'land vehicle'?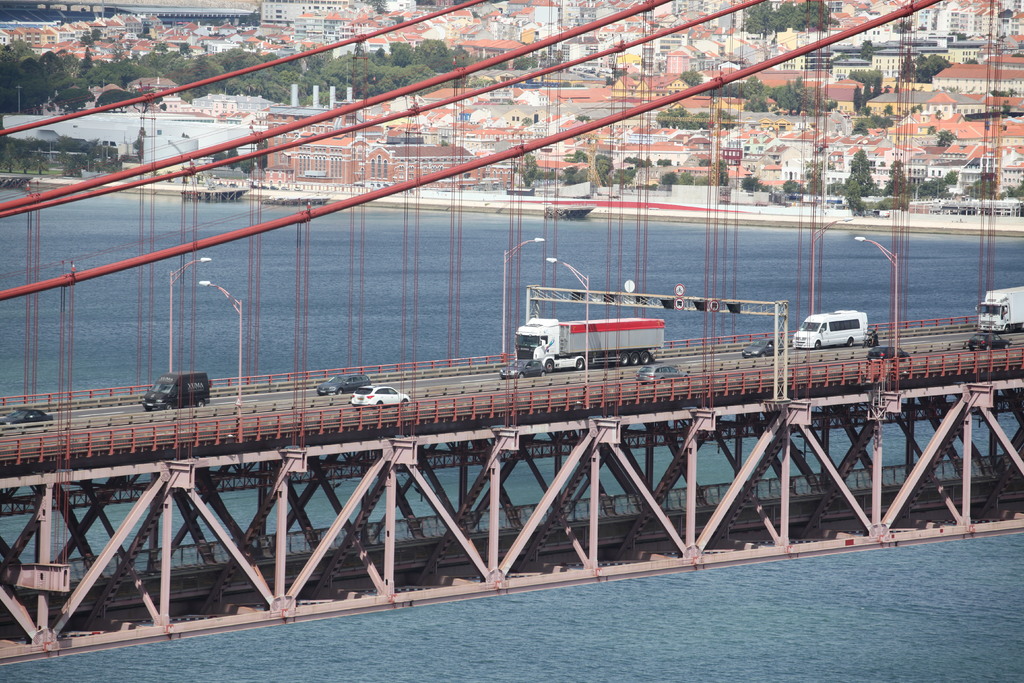
(x1=968, y1=334, x2=1011, y2=350)
